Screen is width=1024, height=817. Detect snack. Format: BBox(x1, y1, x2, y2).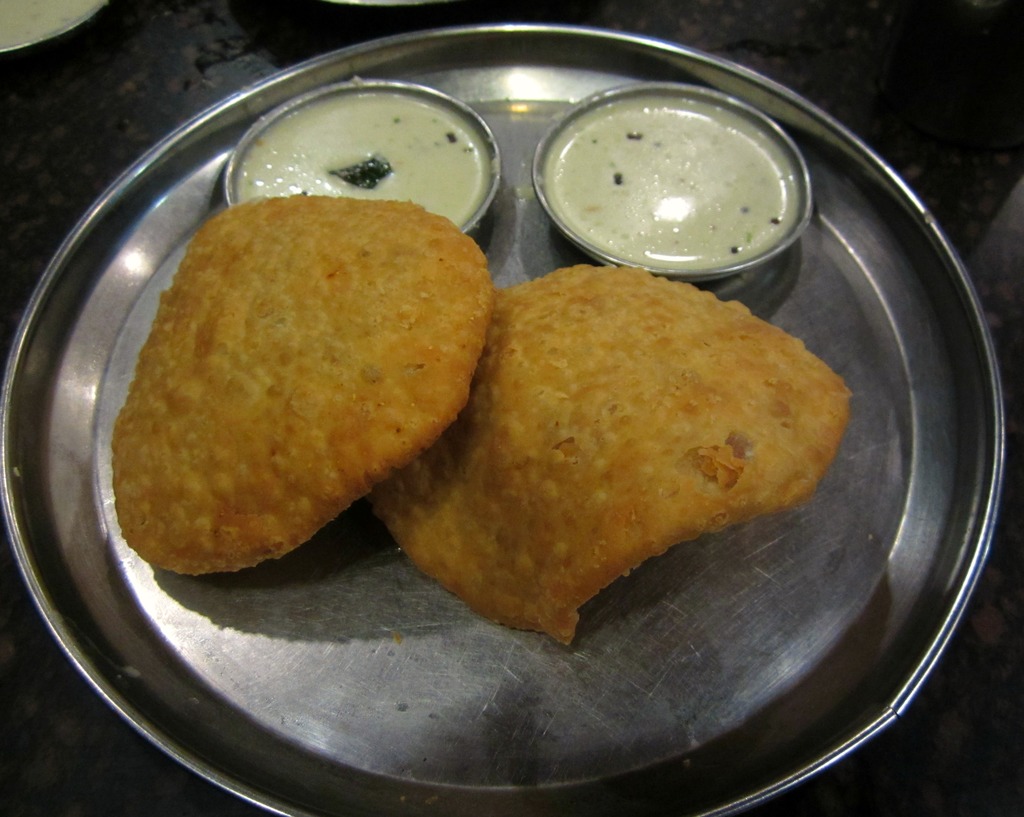
BBox(367, 262, 851, 642).
